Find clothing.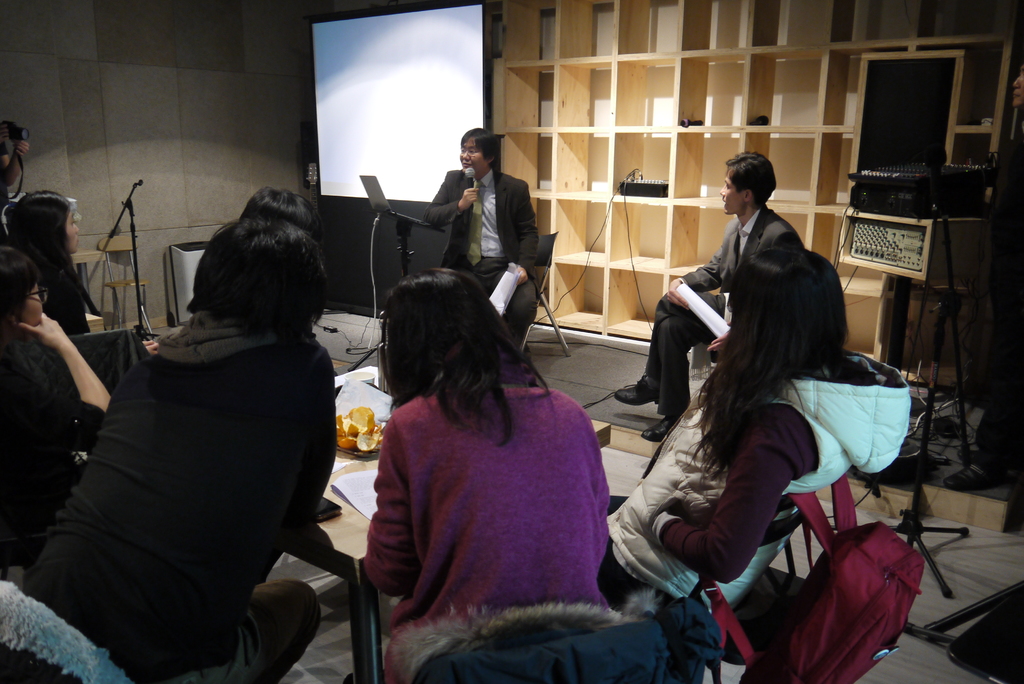
bbox(640, 196, 802, 414).
